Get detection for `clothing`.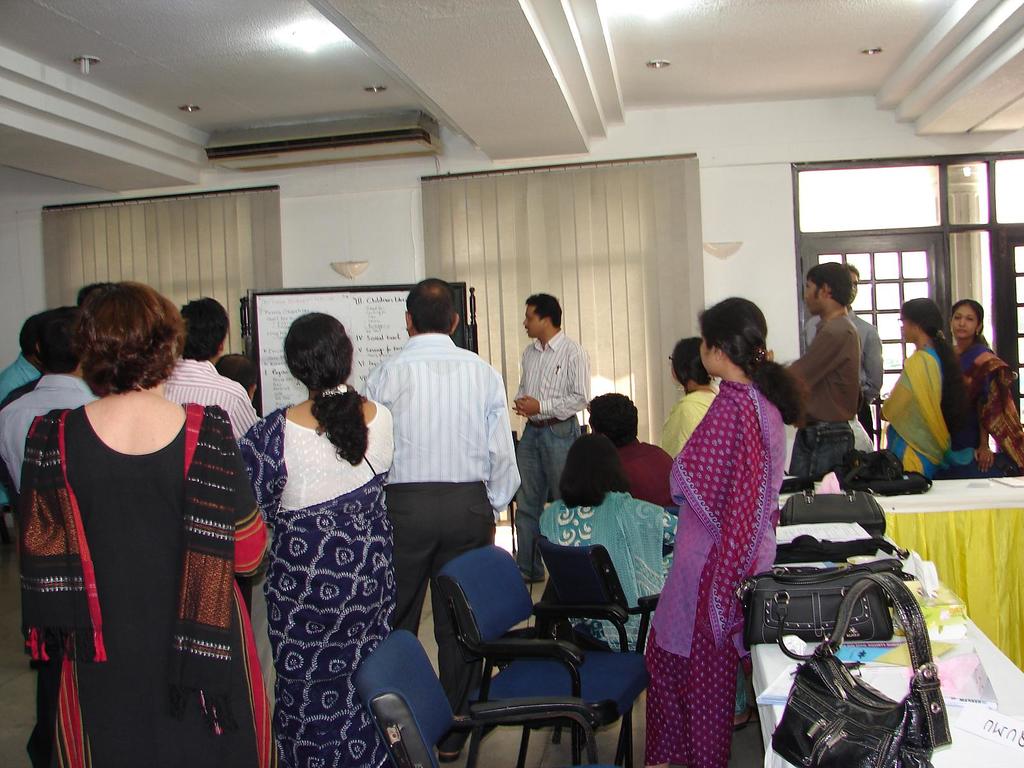
Detection: [791,422,854,482].
